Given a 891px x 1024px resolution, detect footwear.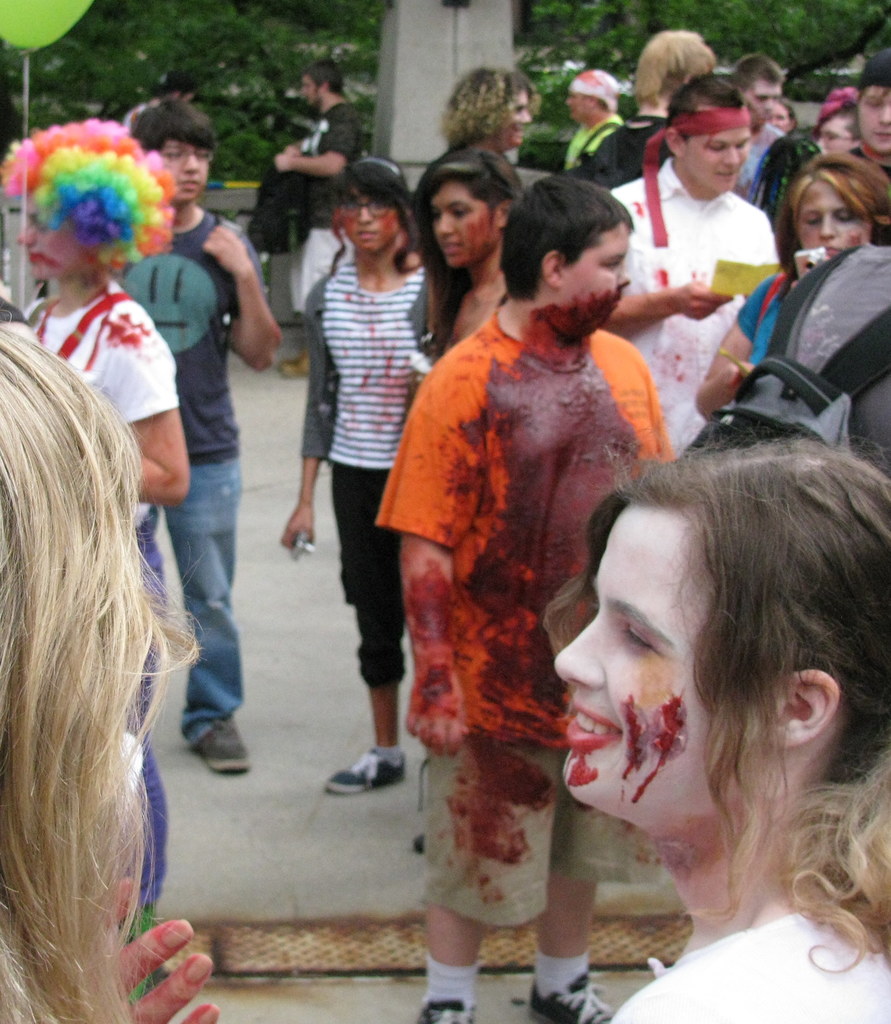
<region>526, 967, 614, 1023</region>.
